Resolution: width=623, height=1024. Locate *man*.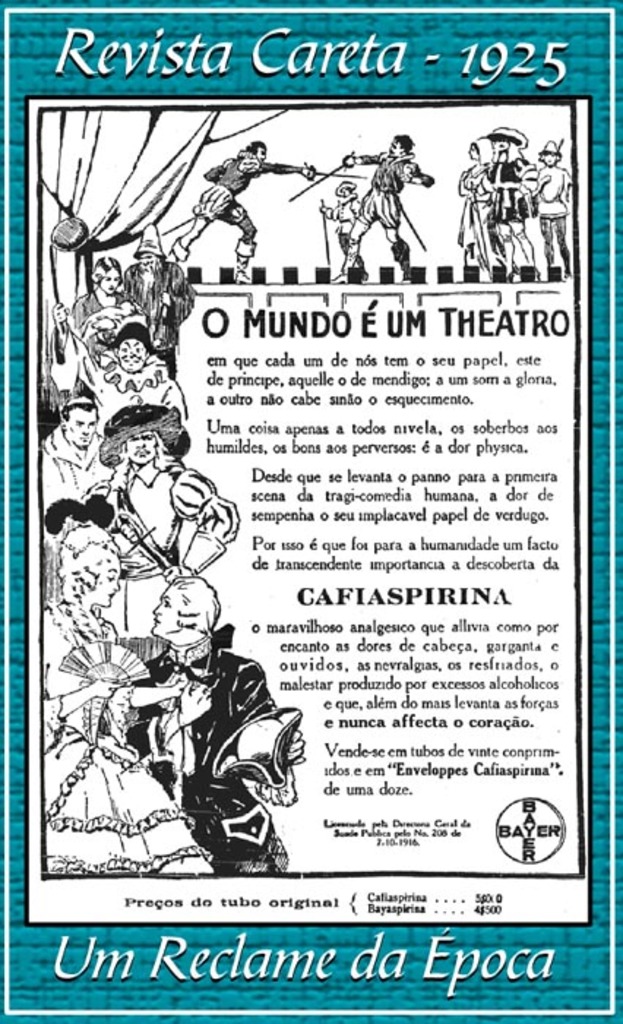
[left=537, top=143, right=572, bottom=276].
